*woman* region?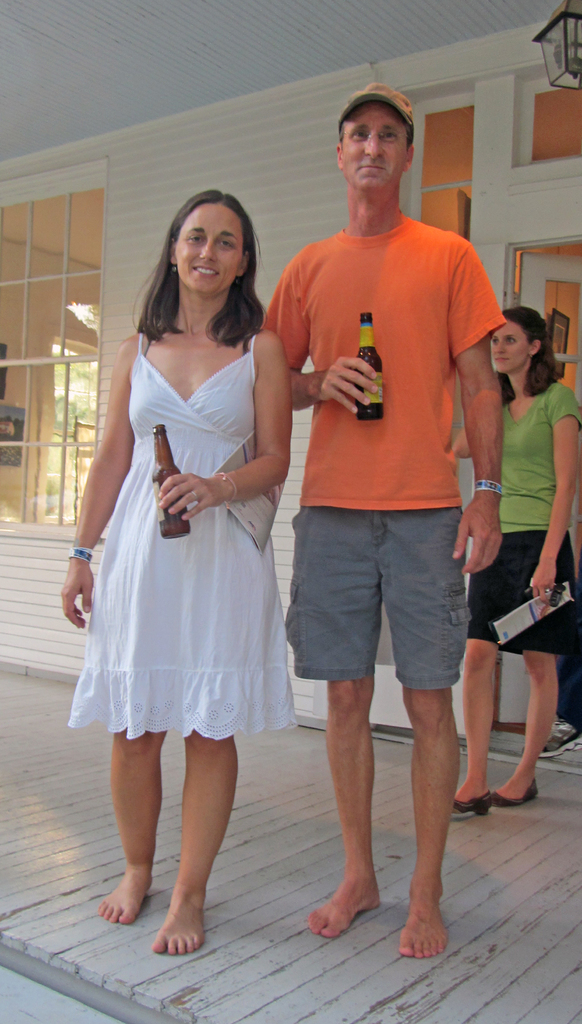
[441,308,581,819]
